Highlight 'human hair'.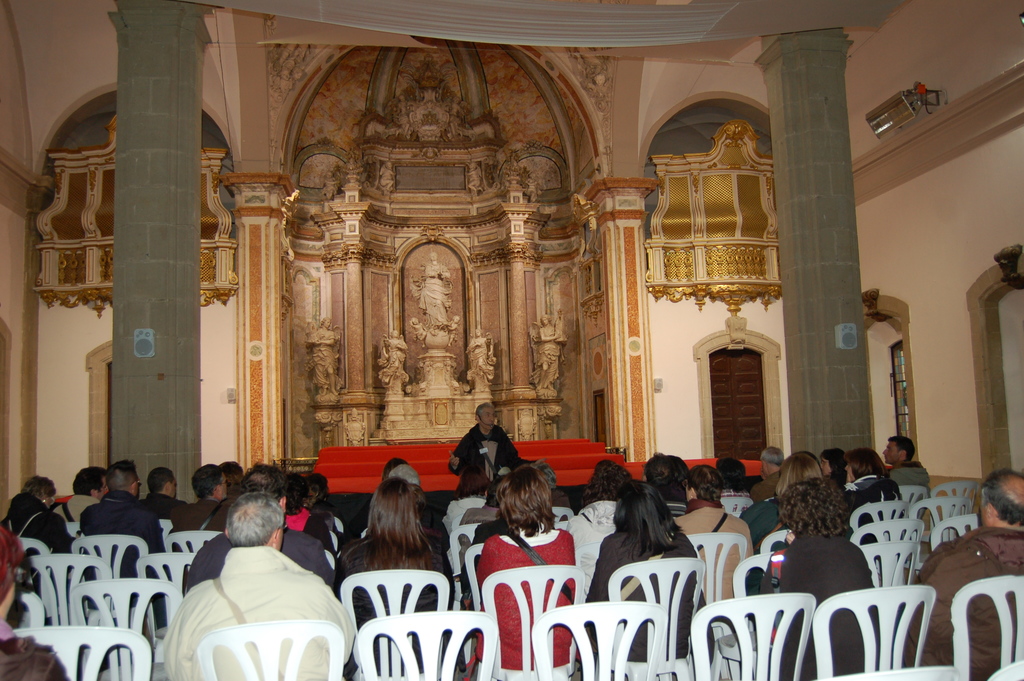
Highlighted region: <region>338, 474, 431, 593</region>.
